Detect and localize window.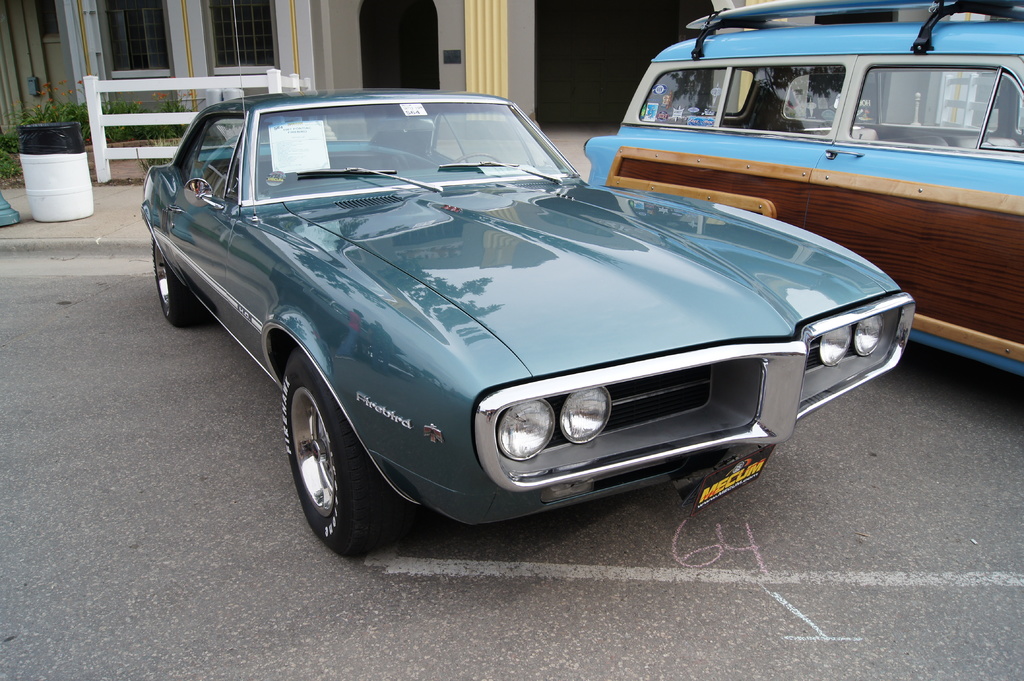
Localized at crop(172, 111, 248, 198).
